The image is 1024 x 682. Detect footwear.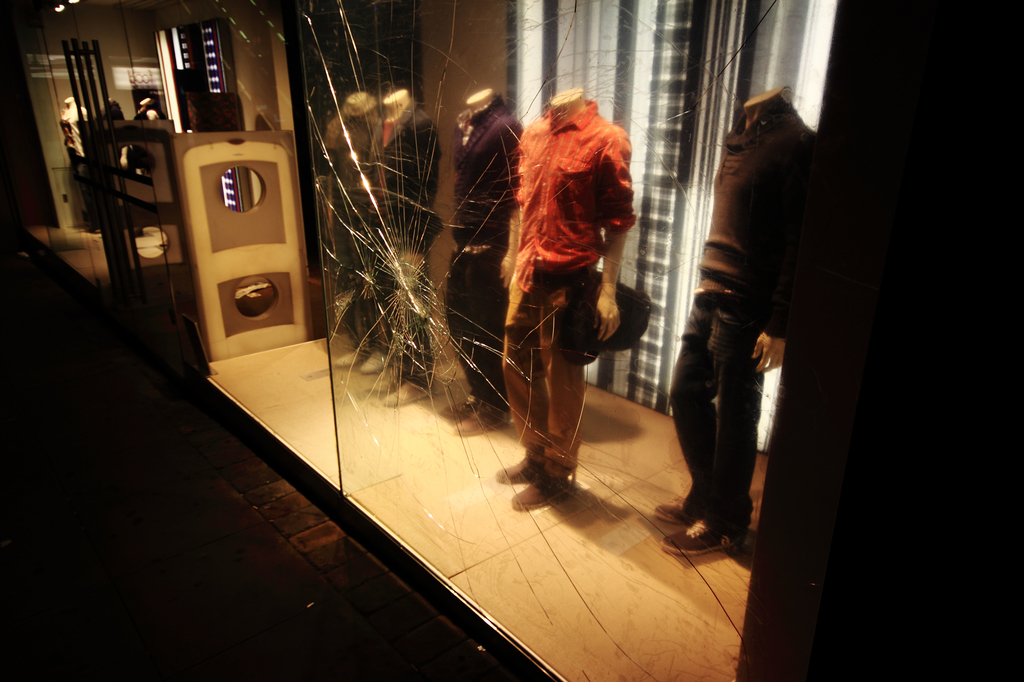
Detection: <region>447, 393, 474, 418</region>.
